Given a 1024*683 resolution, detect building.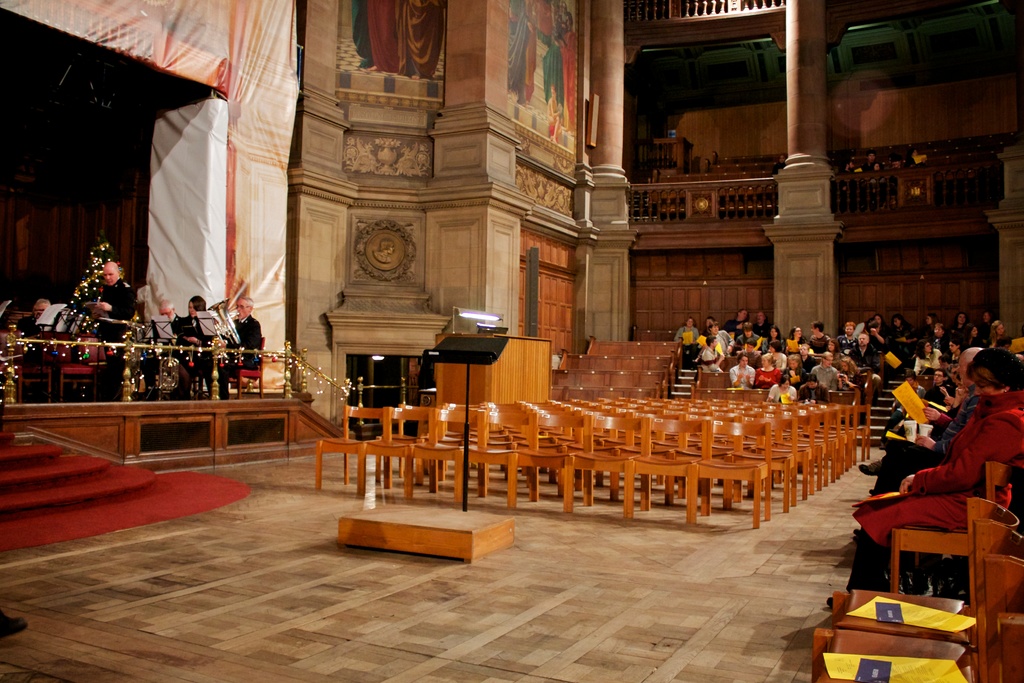
(left=0, top=0, right=1023, bottom=682).
